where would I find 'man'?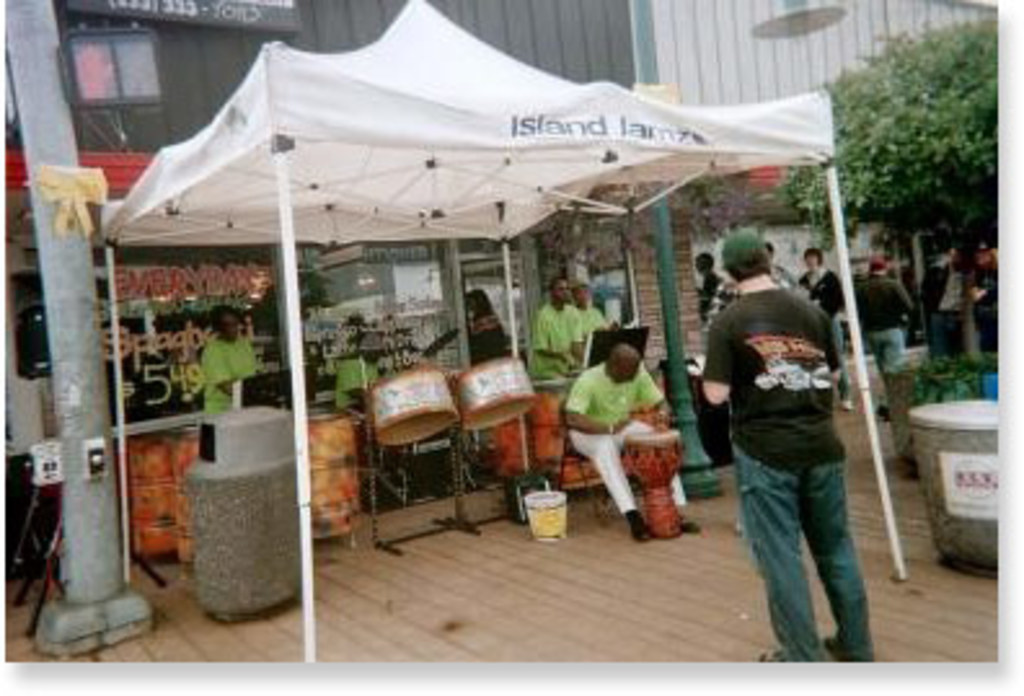
At <box>530,277,582,378</box>.
